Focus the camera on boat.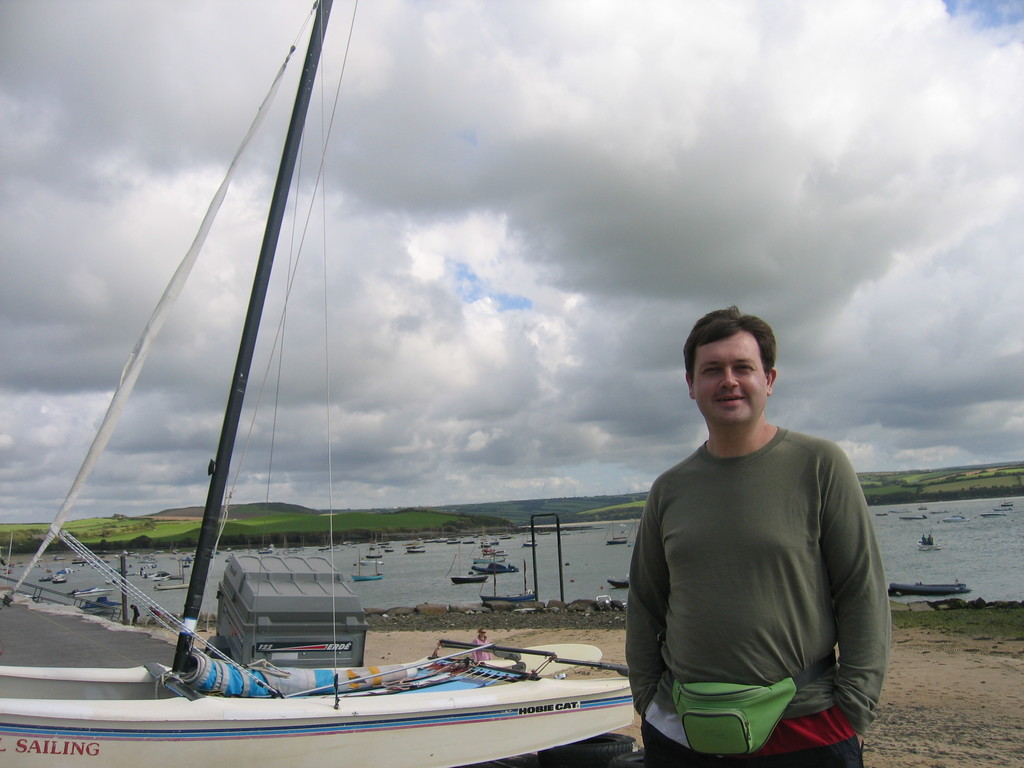
Focus region: <region>521, 540, 538, 549</region>.
